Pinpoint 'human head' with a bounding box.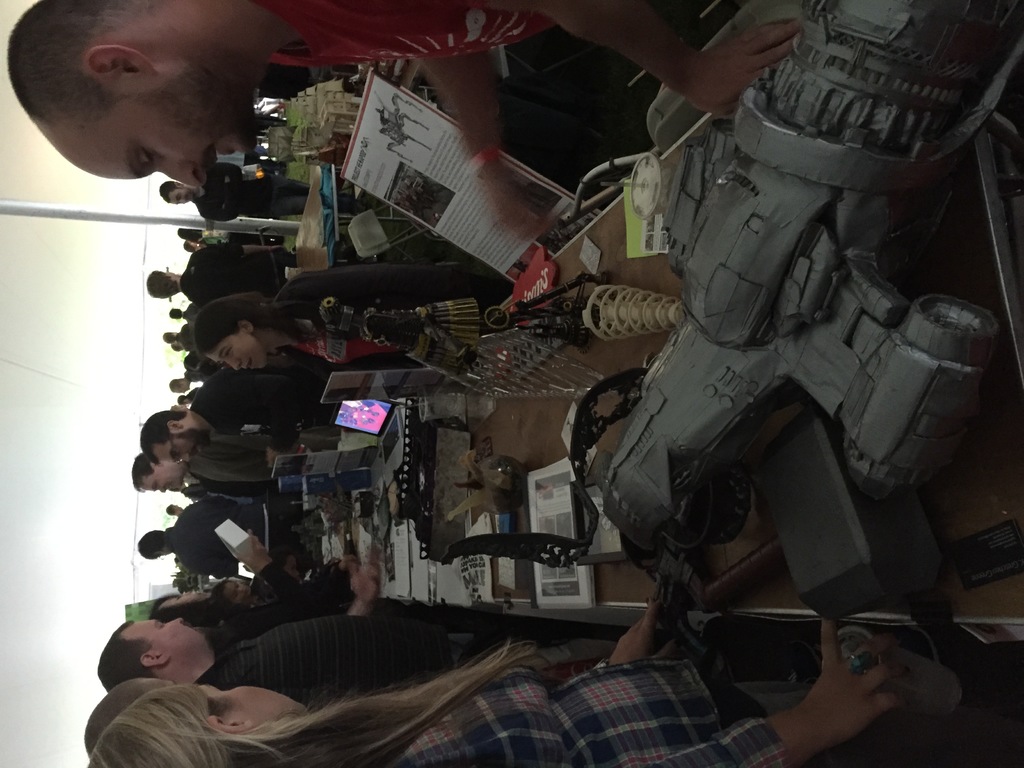
<bbox>179, 227, 200, 239</bbox>.
